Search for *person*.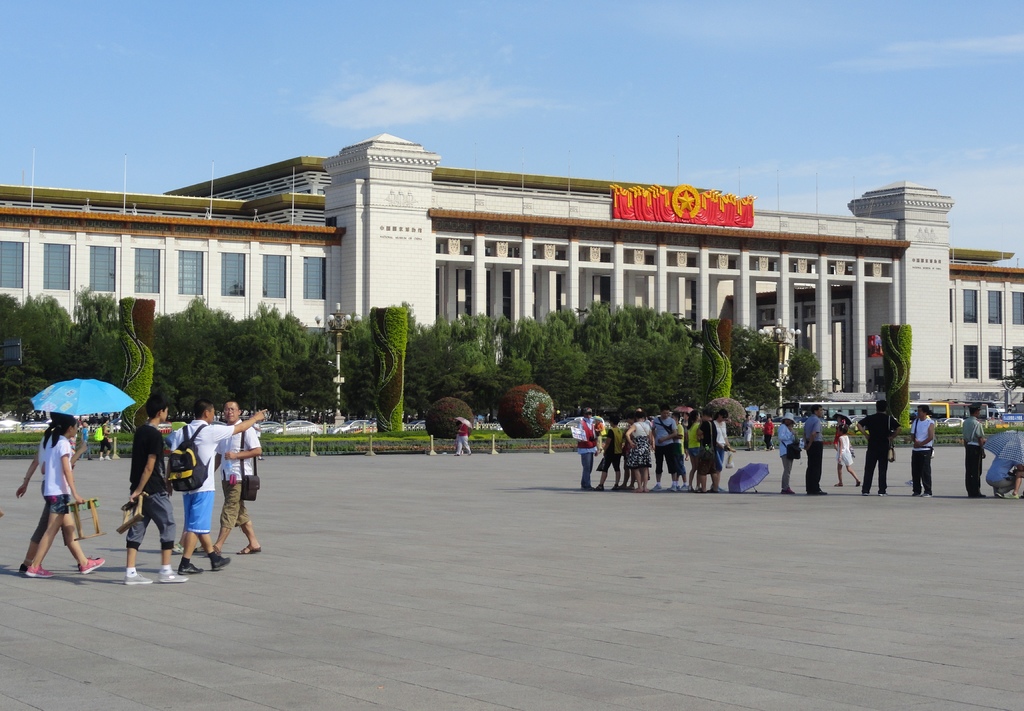
Found at <region>109, 408, 157, 580</region>.
